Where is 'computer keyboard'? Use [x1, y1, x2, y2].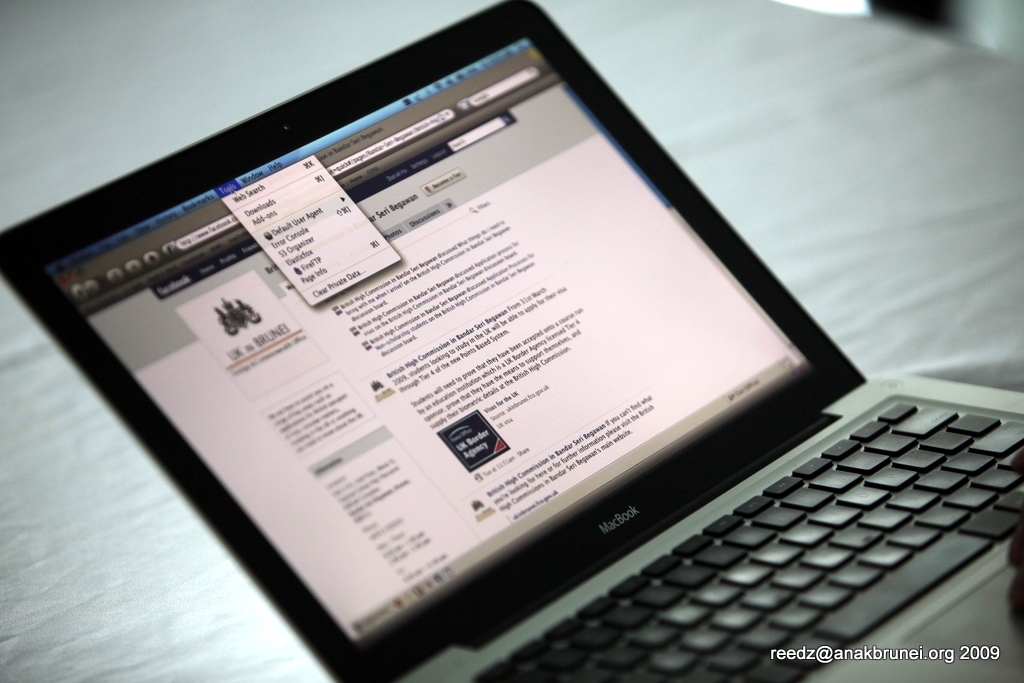
[461, 395, 1023, 682].
